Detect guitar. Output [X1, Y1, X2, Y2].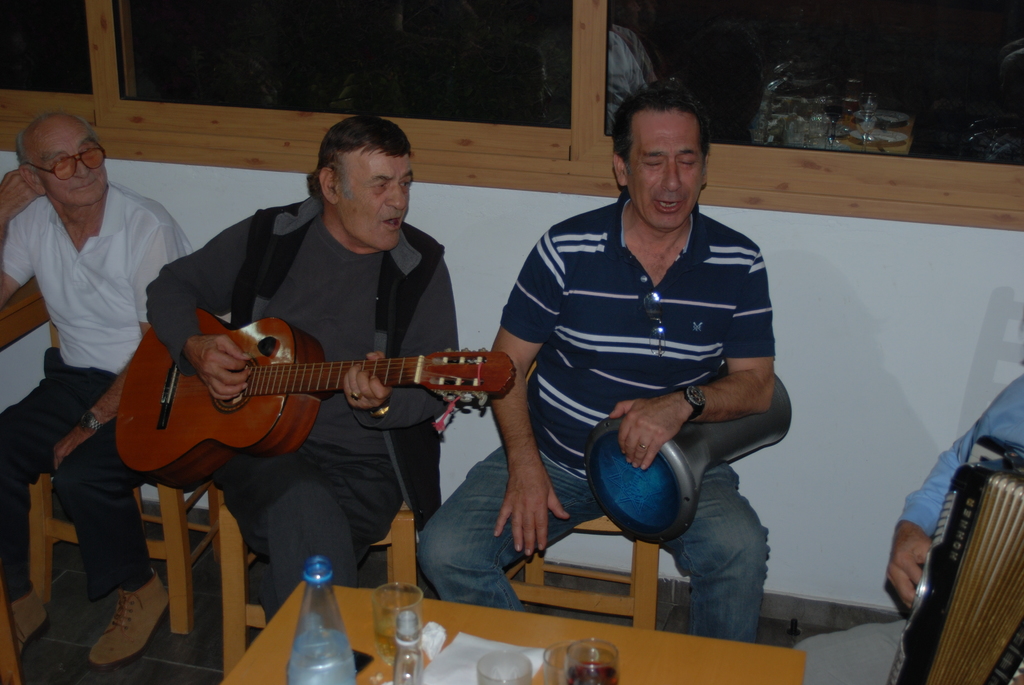
[116, 290, 499, 482].
